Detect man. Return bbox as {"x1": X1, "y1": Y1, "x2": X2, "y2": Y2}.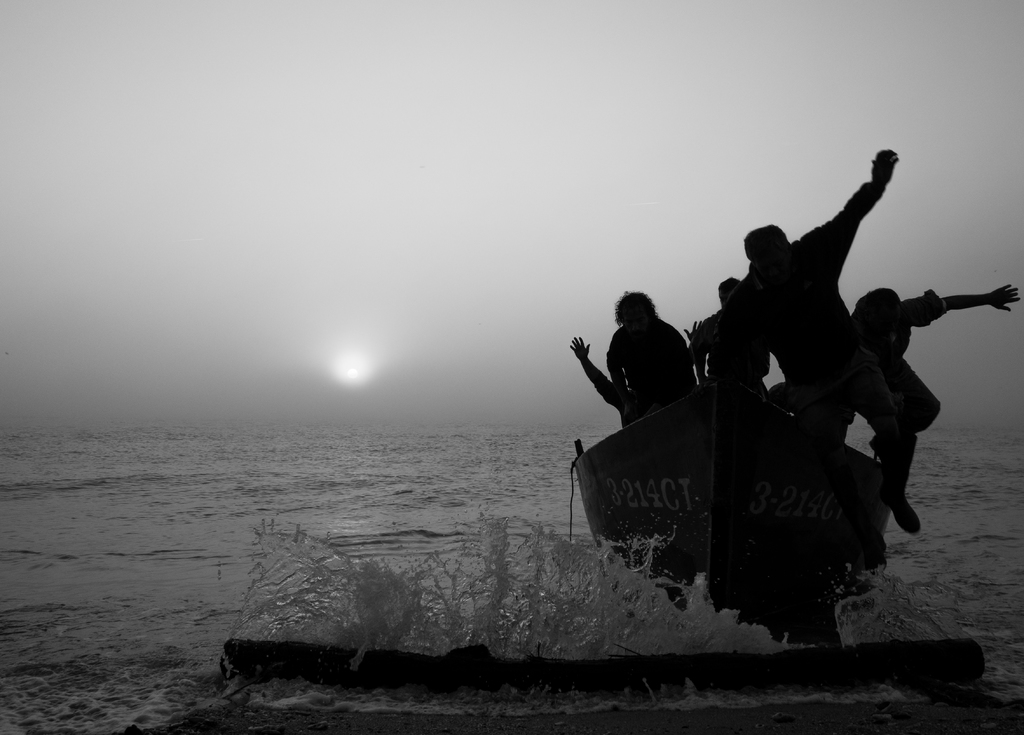
{"x1": 605, "y1": 291, "x2": 703, "y2": 424}.
